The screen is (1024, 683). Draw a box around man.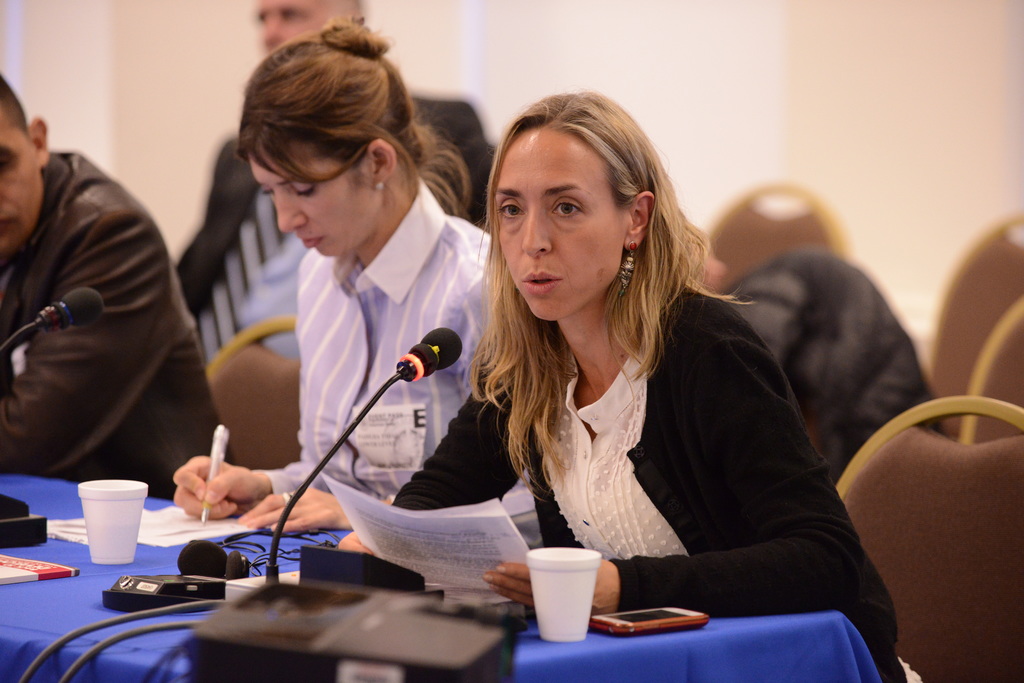
<region>0, 90, 241, 527</region>.
